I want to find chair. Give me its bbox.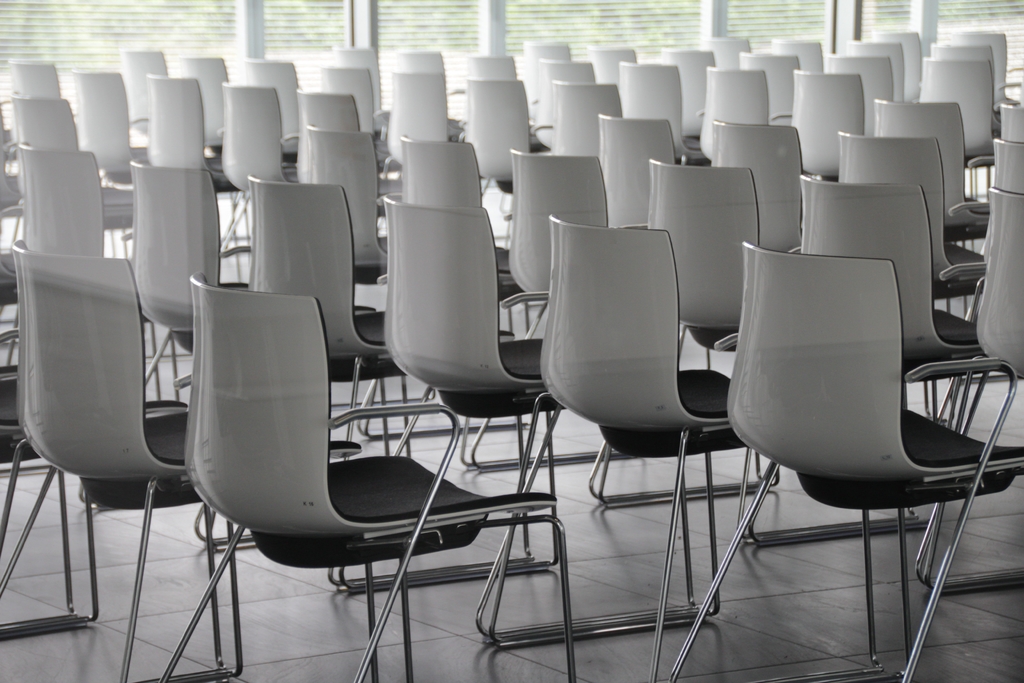
Rect(72, 63, 159, 185).
